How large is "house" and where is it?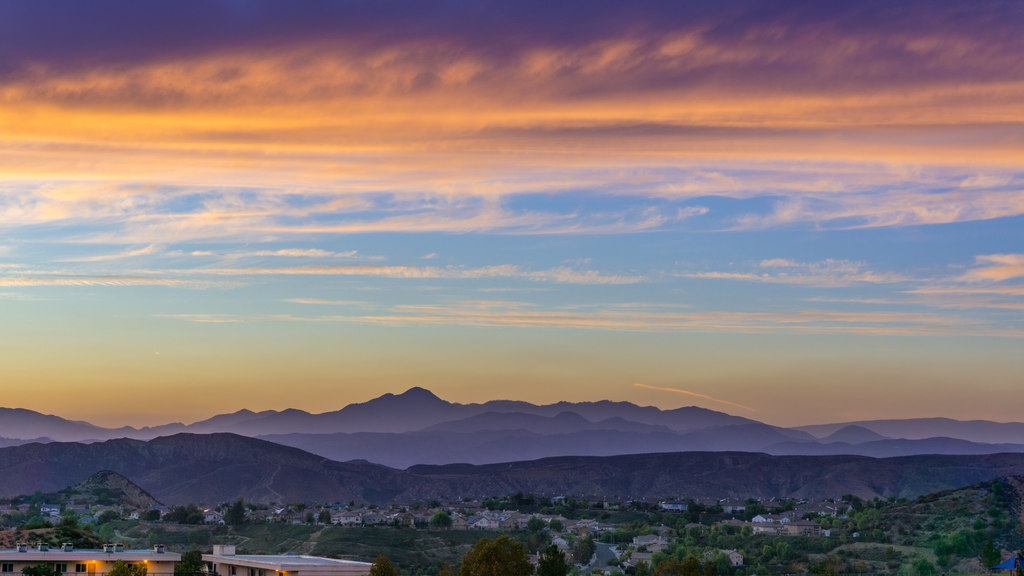
Bounding box: {"x1": 37, "y1": 503, "x2": 58, "y2": 516}.
